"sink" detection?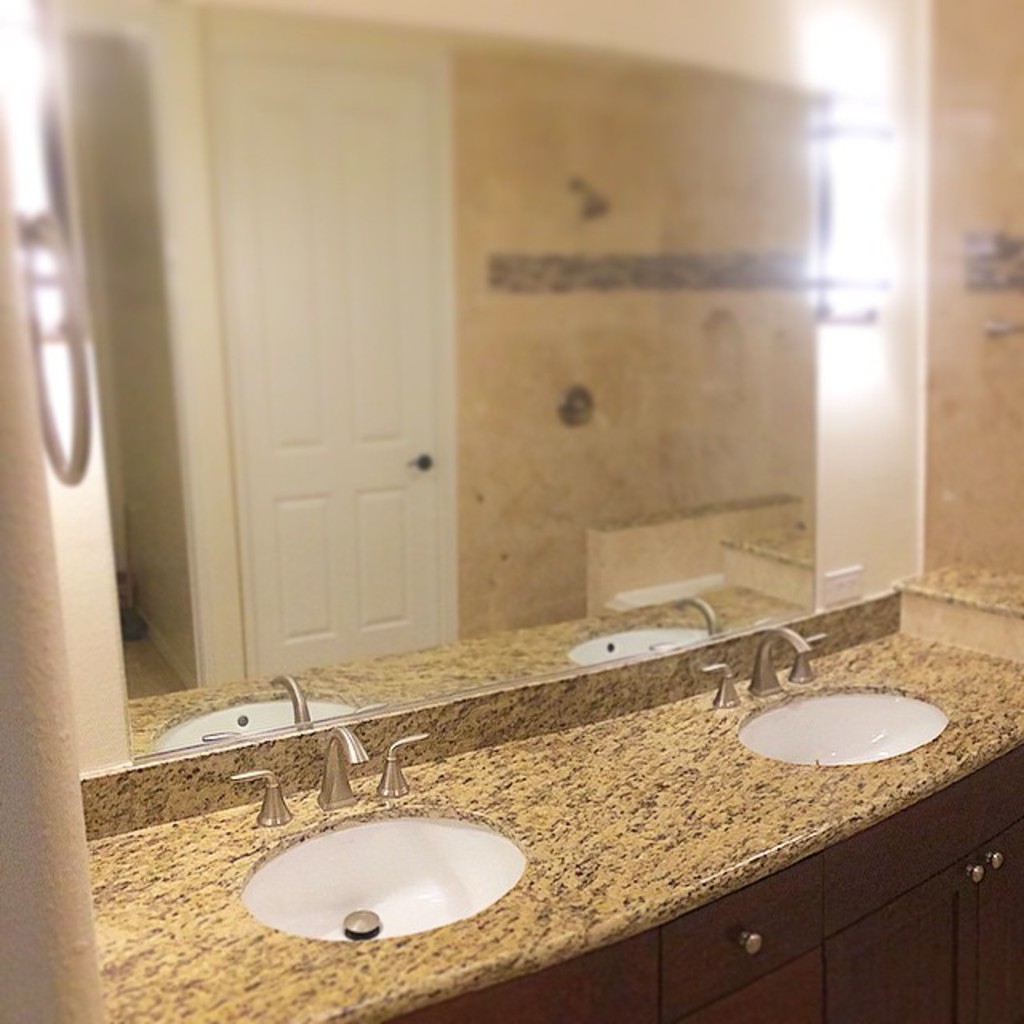
<bbox>205, 574, 870, 1021</bbox>
